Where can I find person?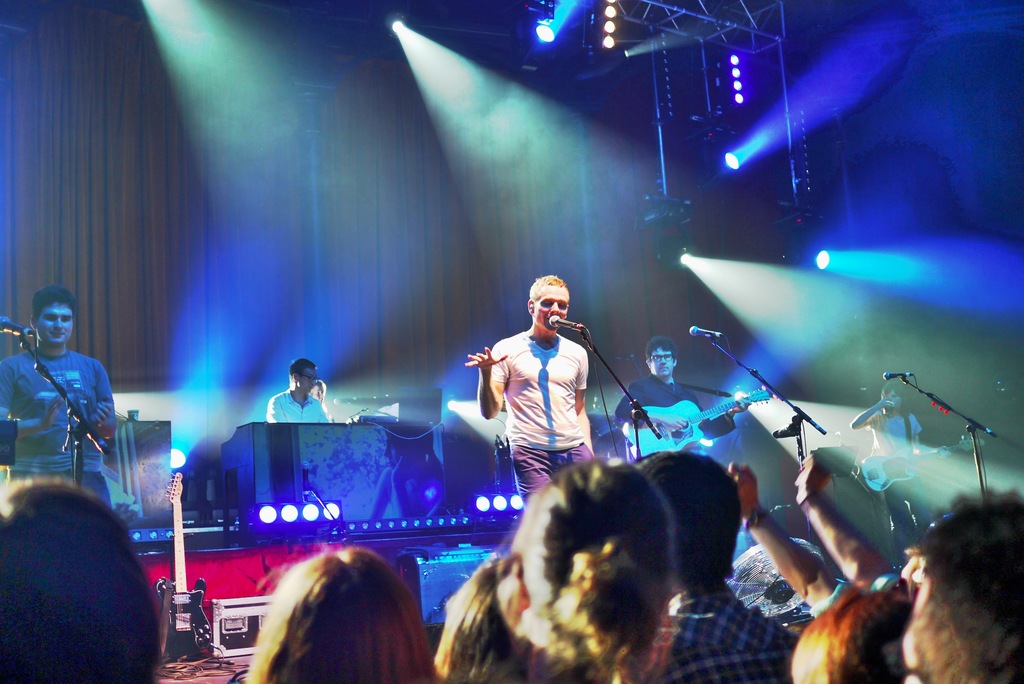
You can find it at bbox=[2, 286, 124, 462].
